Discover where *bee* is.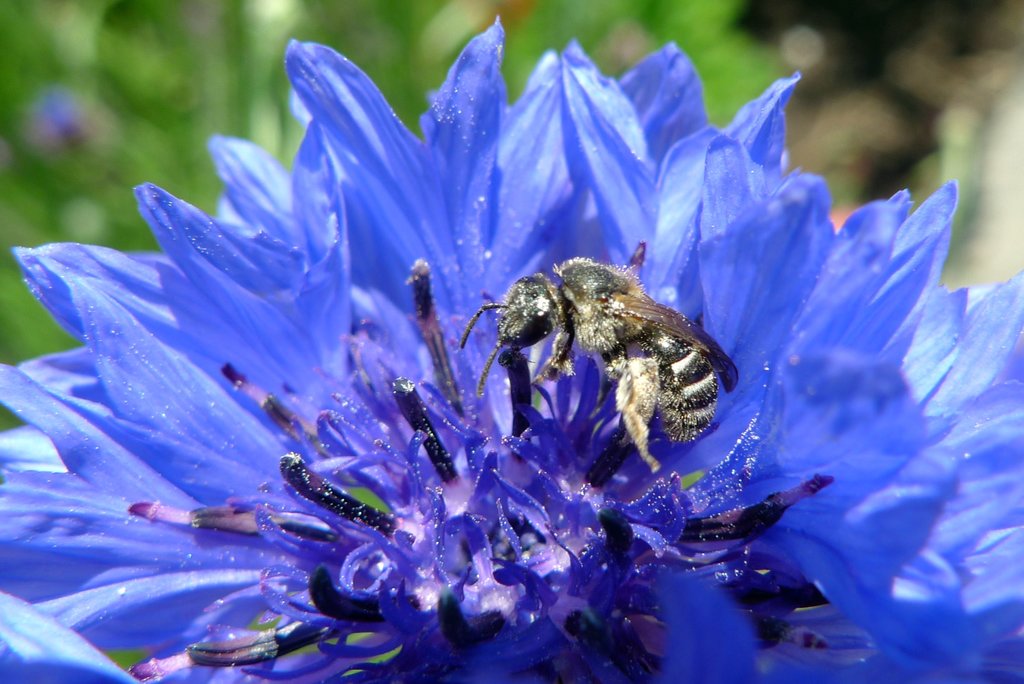
Discovered at pyautogui.locateOnScreen(452, 238, 746, 489).
